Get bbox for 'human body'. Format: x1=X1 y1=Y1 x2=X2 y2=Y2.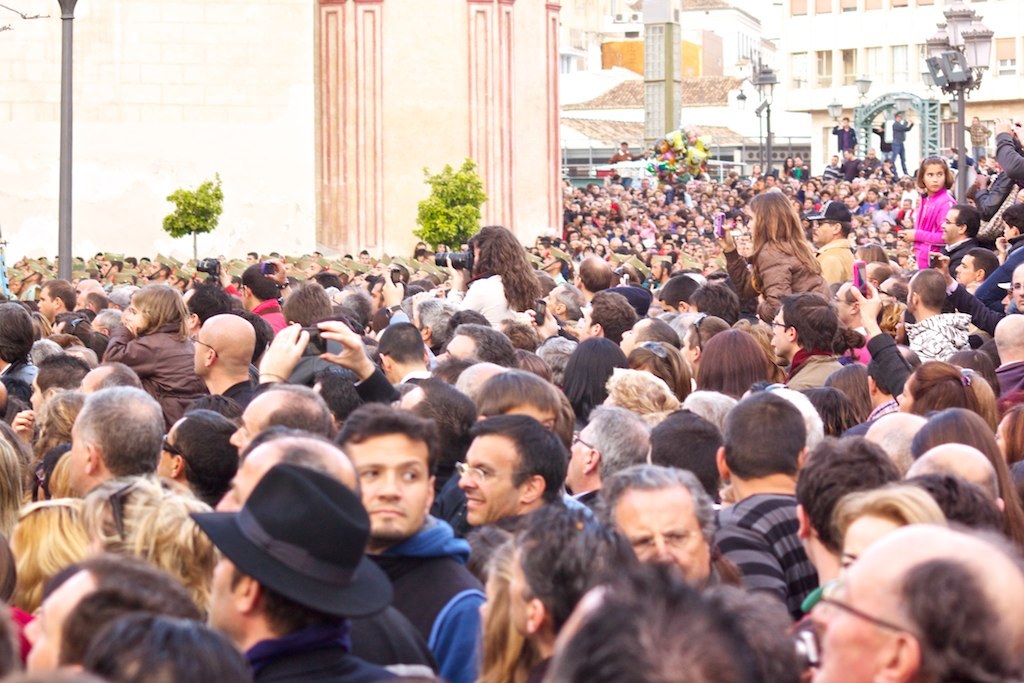
x1=503 y1=510 x2=639 y2=682.
